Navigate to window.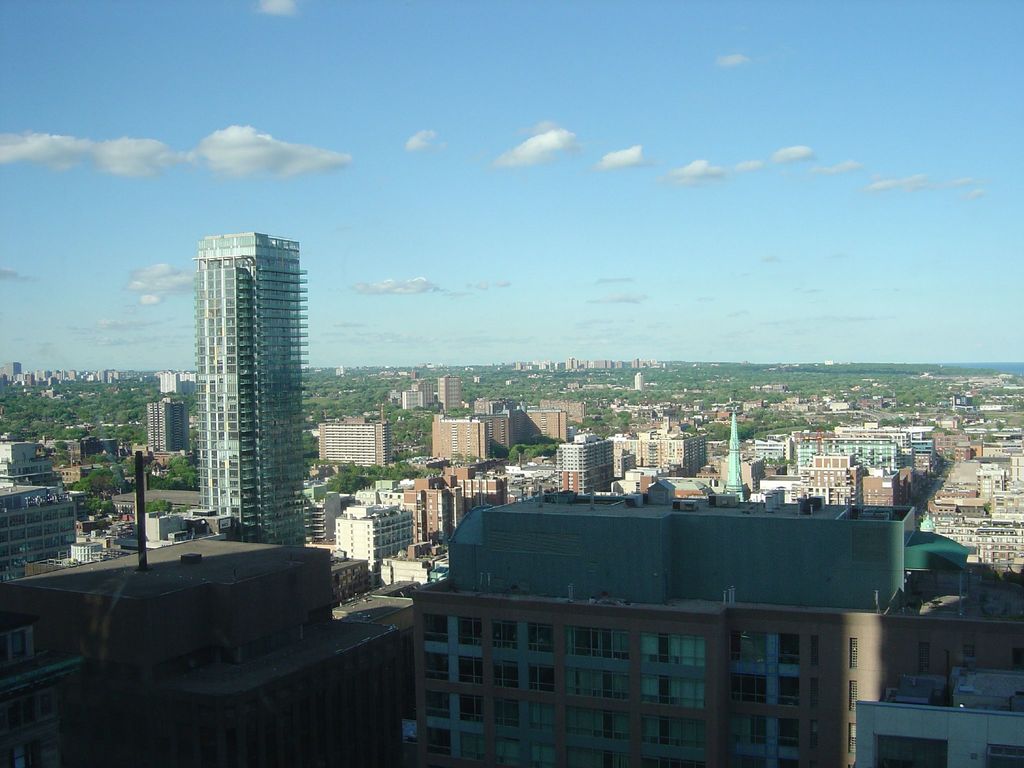
Navigation target: <bbox>564, 666, 636, 705</bbox>.
